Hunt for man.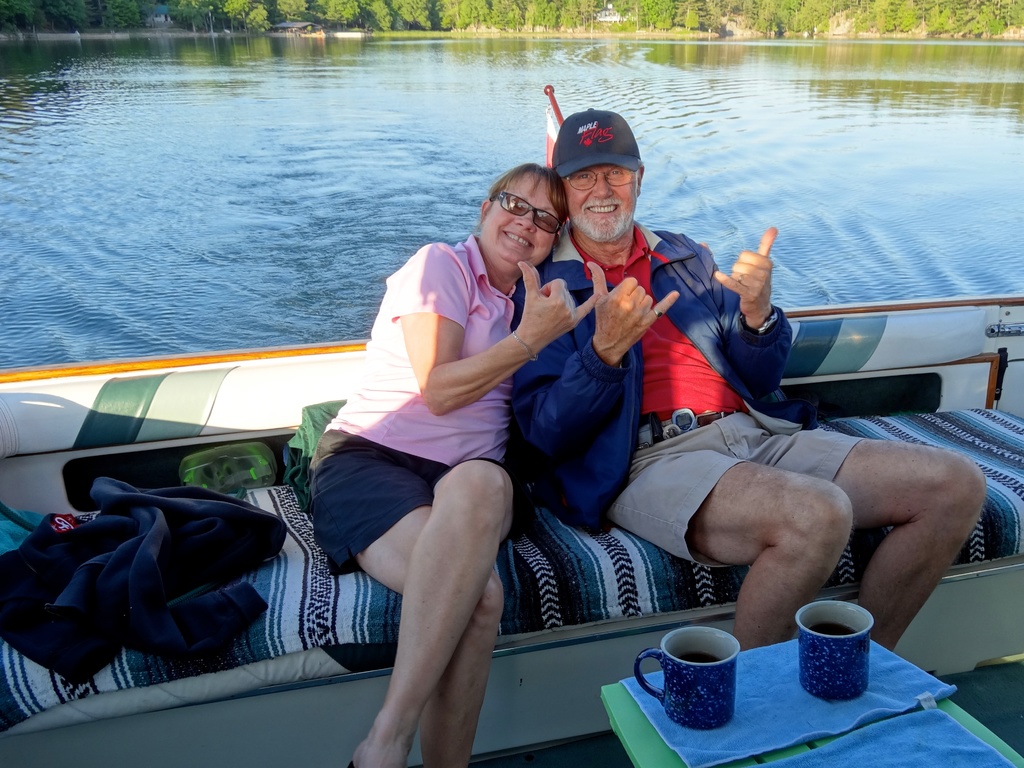
Hunted down at box=[500, 110, 993, 653].
